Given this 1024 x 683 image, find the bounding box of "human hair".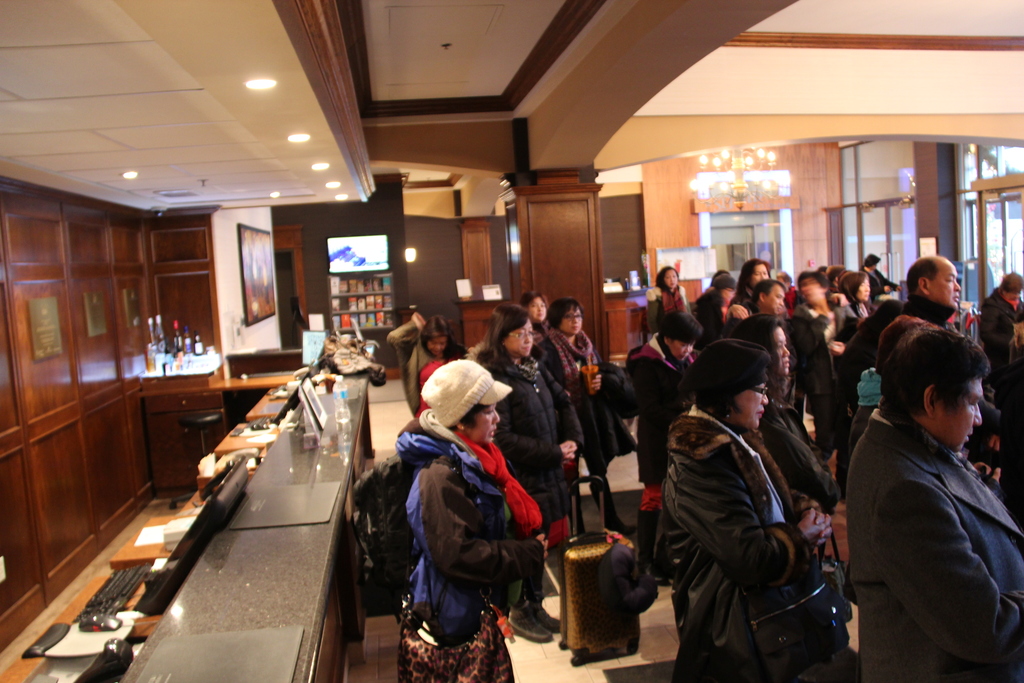
[825, 264, 845, 289].
